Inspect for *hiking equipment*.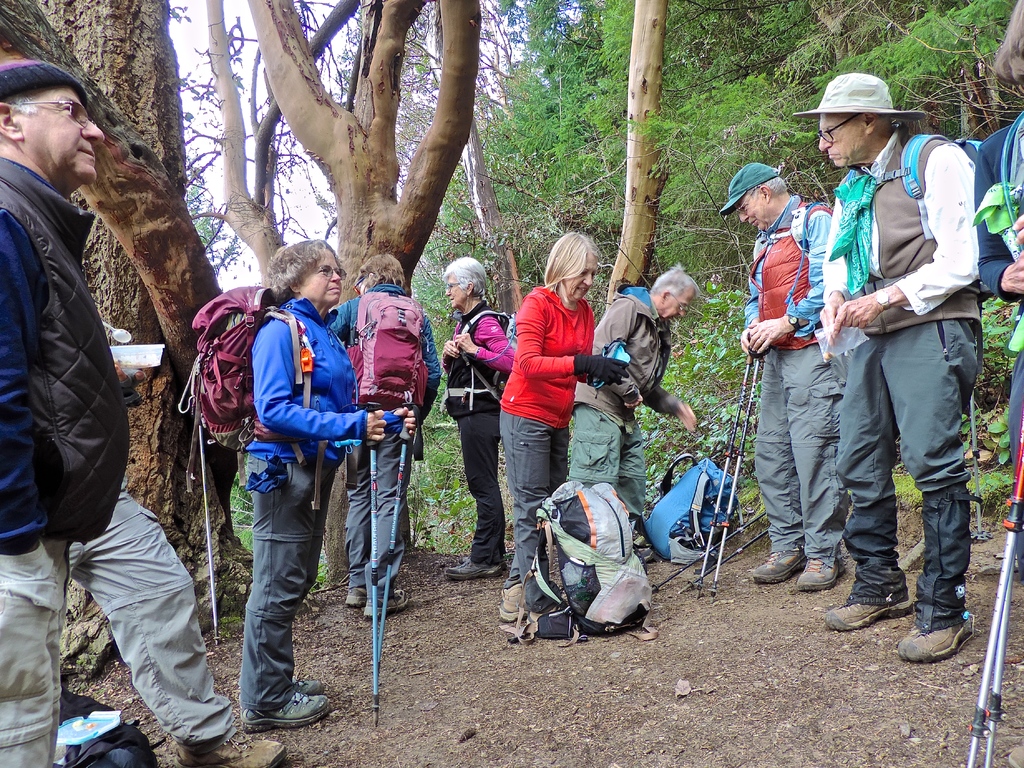
Inspection: 385/397/428/736.
